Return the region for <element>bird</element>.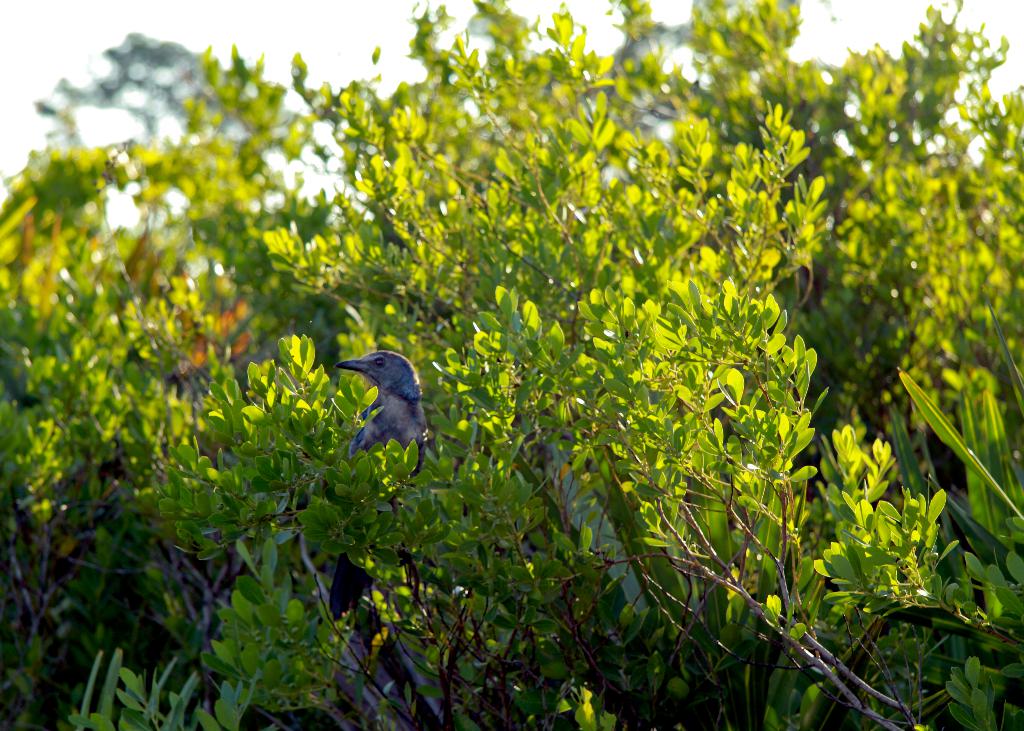
(317, 344, 435, 478).
